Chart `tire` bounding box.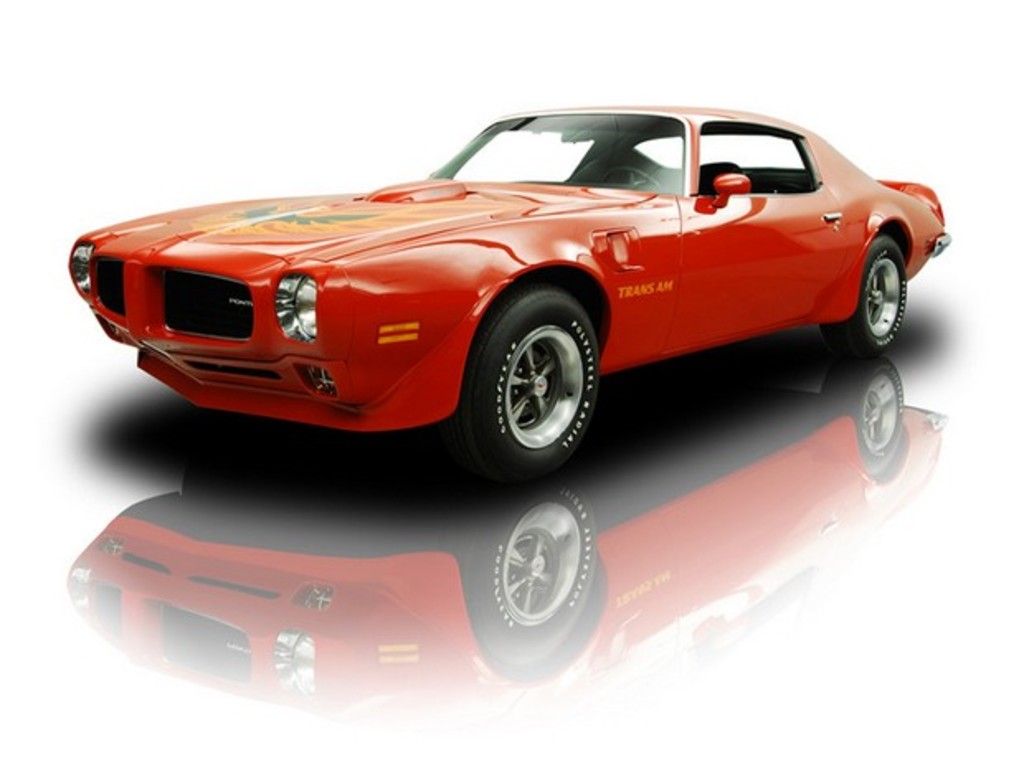
Charted: locate(837, 239, 908, 355).
